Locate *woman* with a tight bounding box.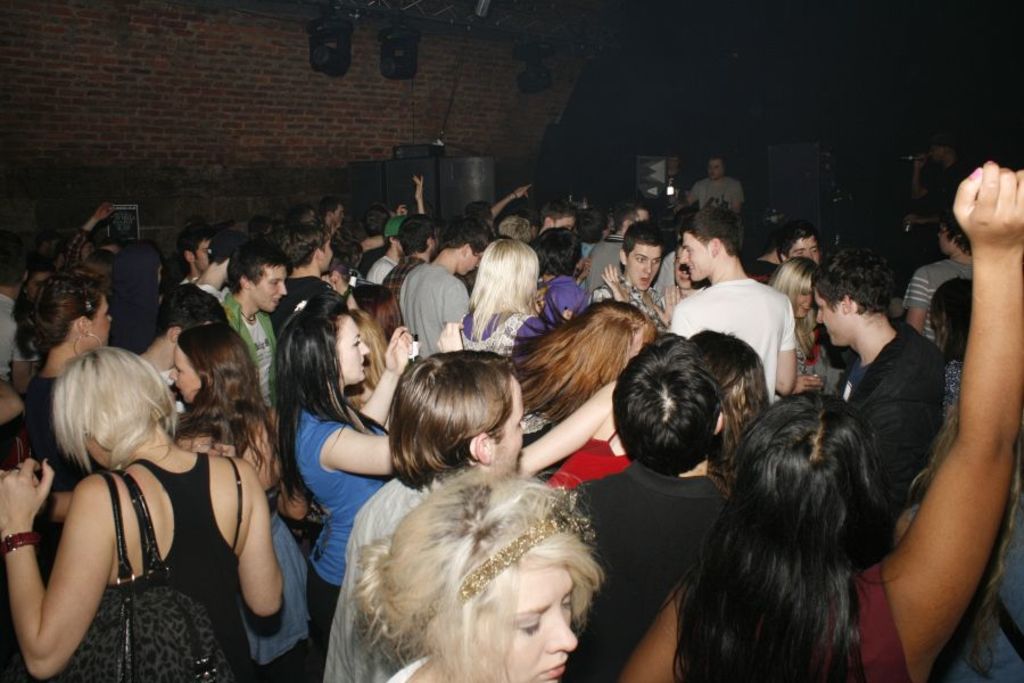
rect(0, 347, 282, 682).
